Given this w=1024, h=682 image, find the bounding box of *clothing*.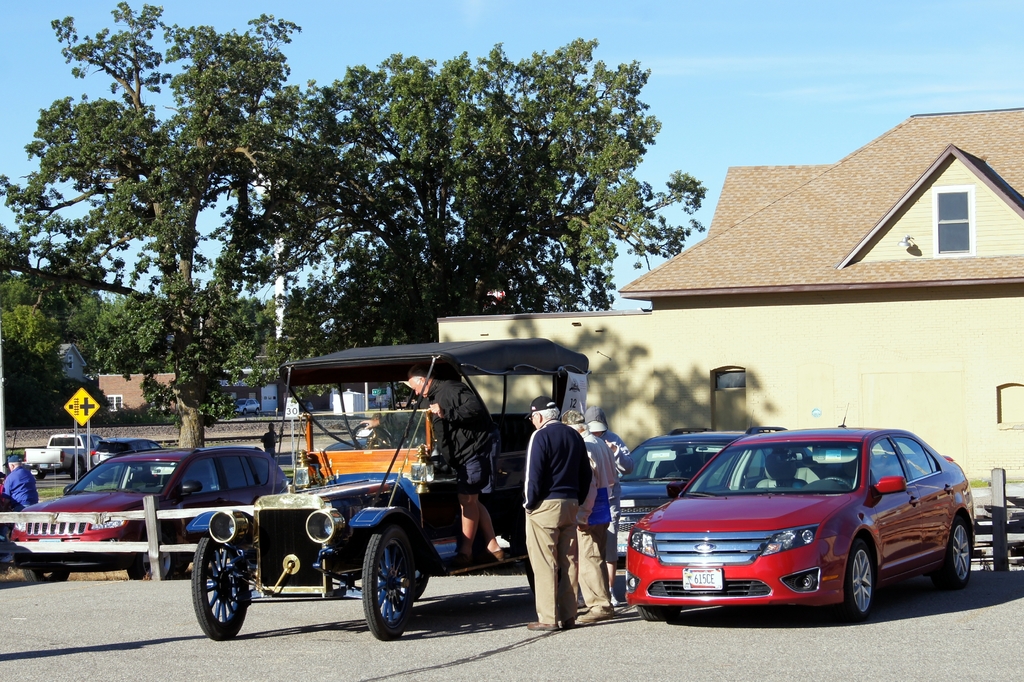
[x1=428, y1=377, x2=496, y2=495].
